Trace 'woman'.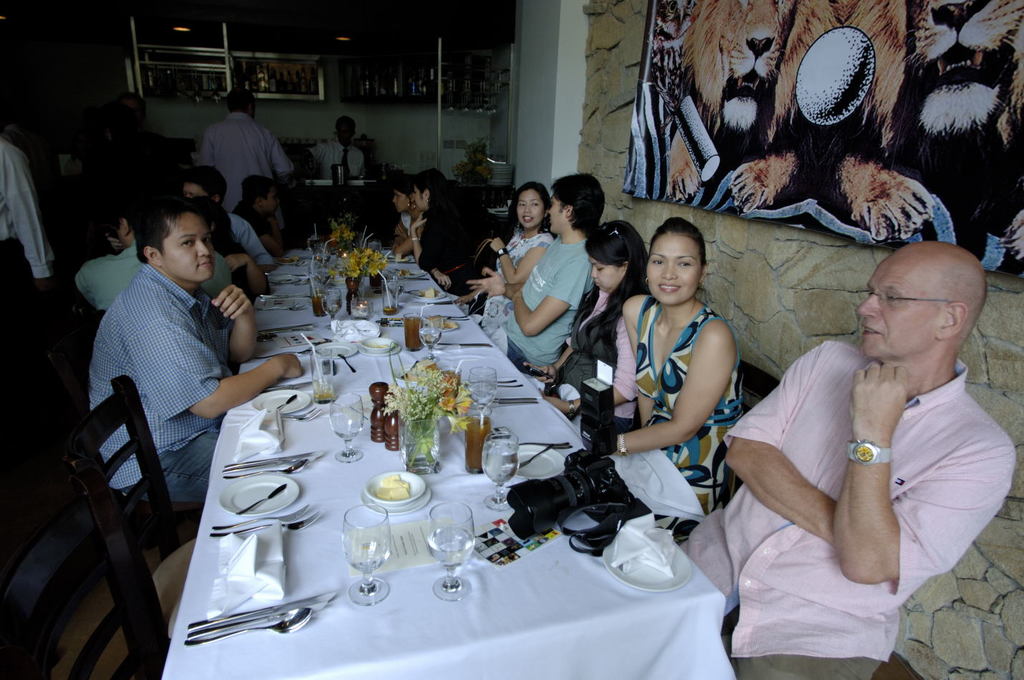
Traced to 449, 178, 578, 352.
